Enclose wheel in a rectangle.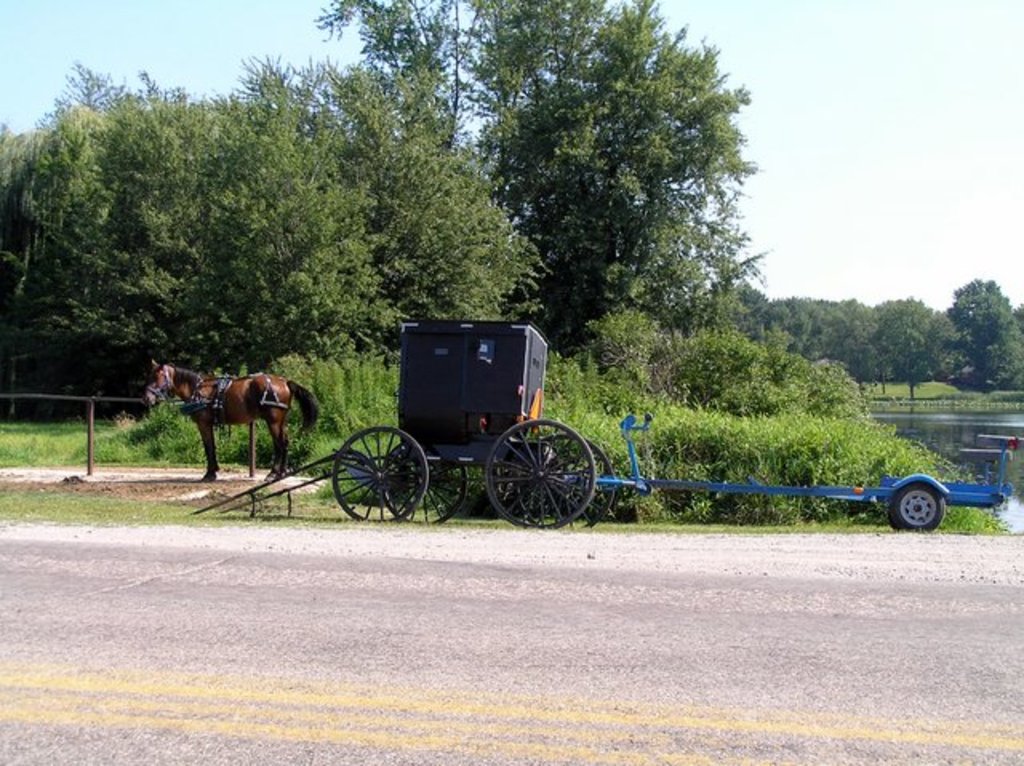
bbox=[379, 441, 470, 523].
